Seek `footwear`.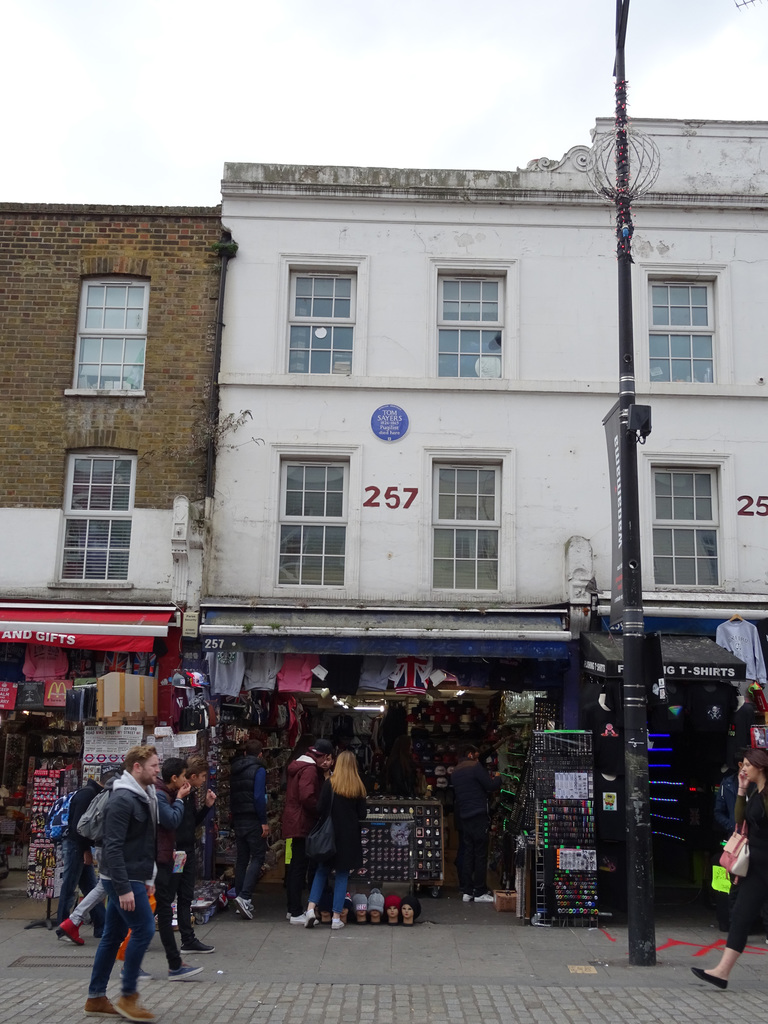
bbox(235, 896, 254, 920).
